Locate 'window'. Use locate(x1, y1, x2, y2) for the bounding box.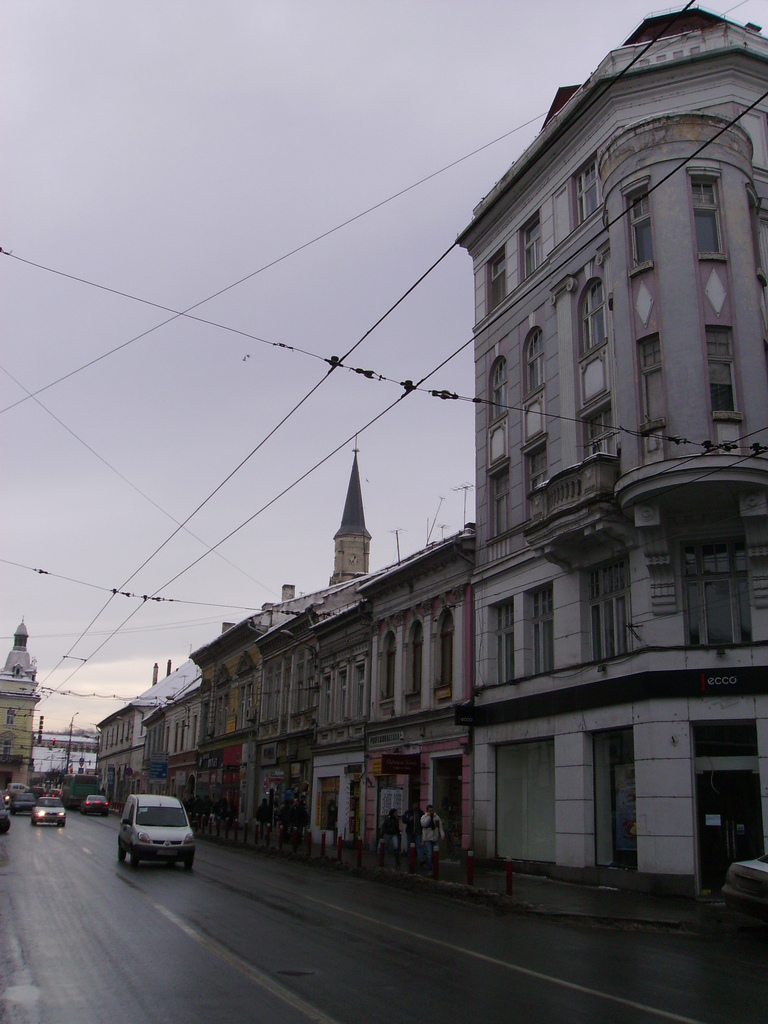
locate(685, 536, 751, 646).
